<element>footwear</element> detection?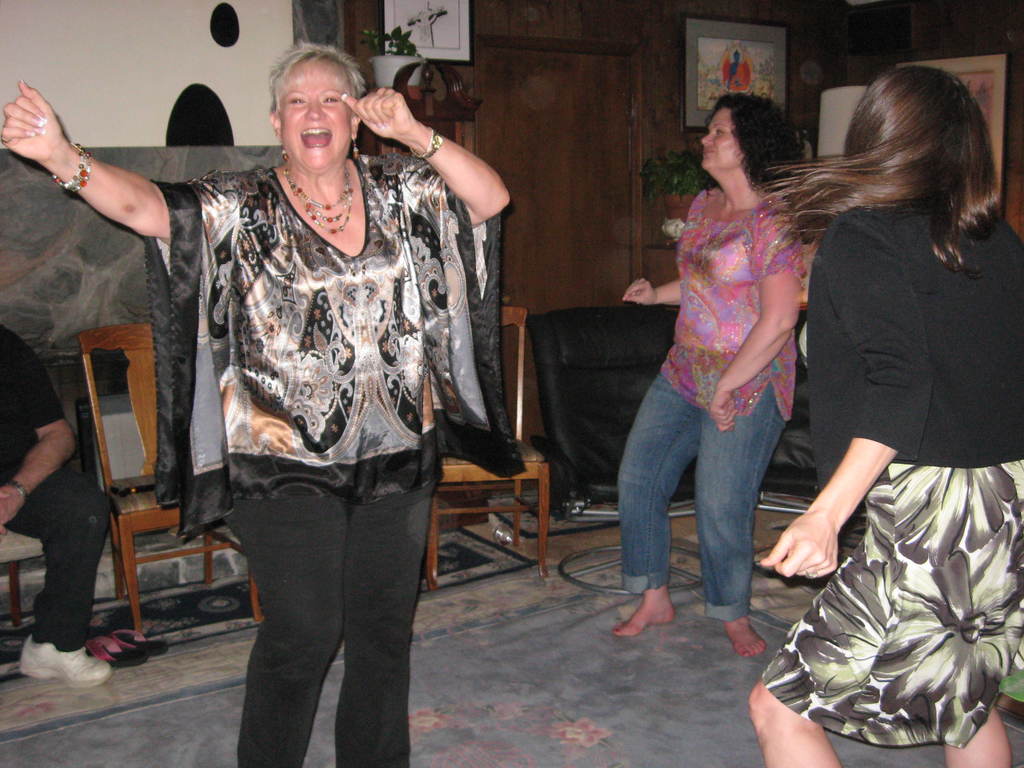
x1=111, y1=630, x2=172, y2=655
